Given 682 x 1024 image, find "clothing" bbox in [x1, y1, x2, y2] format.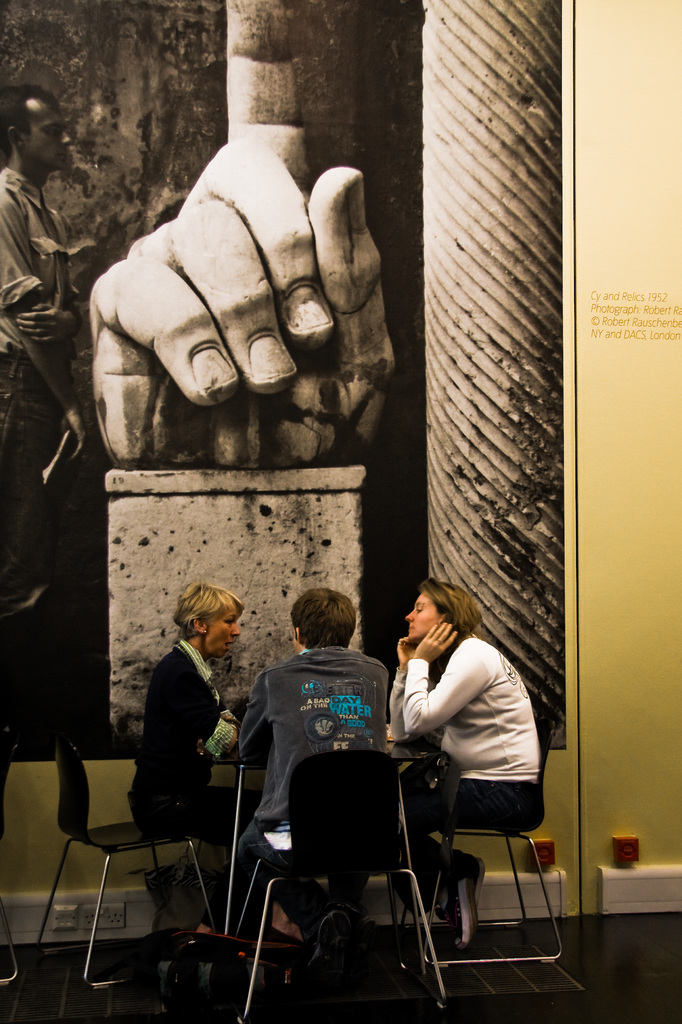
[0, 161, 84, 712].
